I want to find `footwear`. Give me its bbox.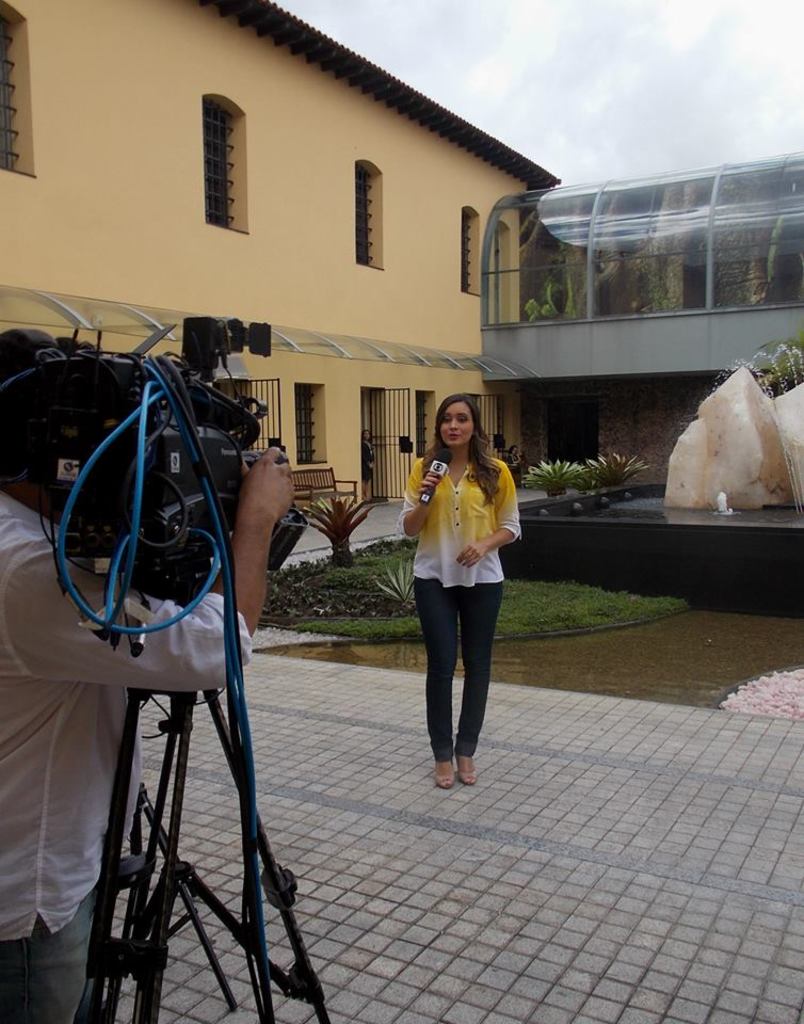
select_region(450, 747, 477, 791).
